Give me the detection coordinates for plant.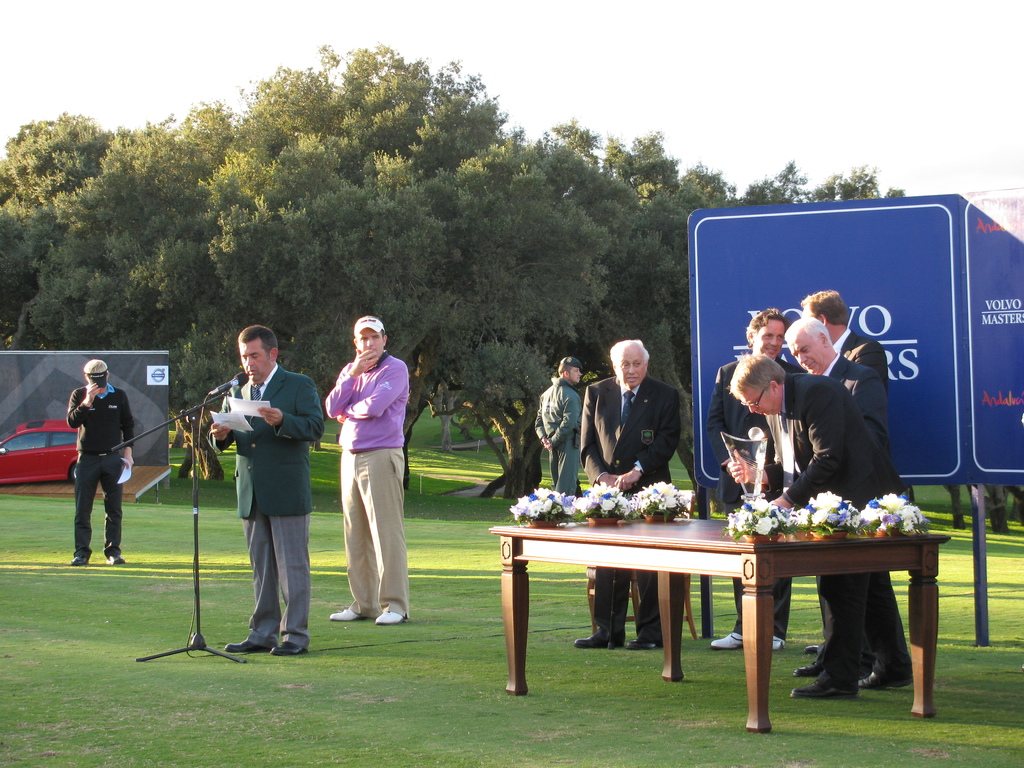
[left=575, top=479, right=628, bottom=515].
